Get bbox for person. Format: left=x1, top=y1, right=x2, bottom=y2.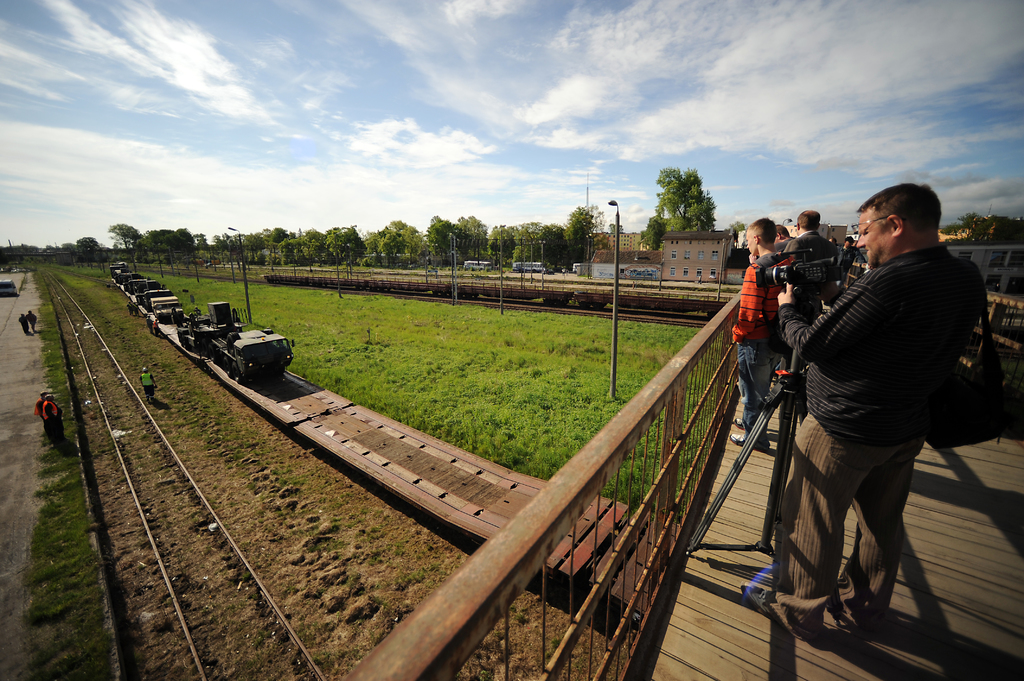
left=145, top=315, right=152, bottom=340.
